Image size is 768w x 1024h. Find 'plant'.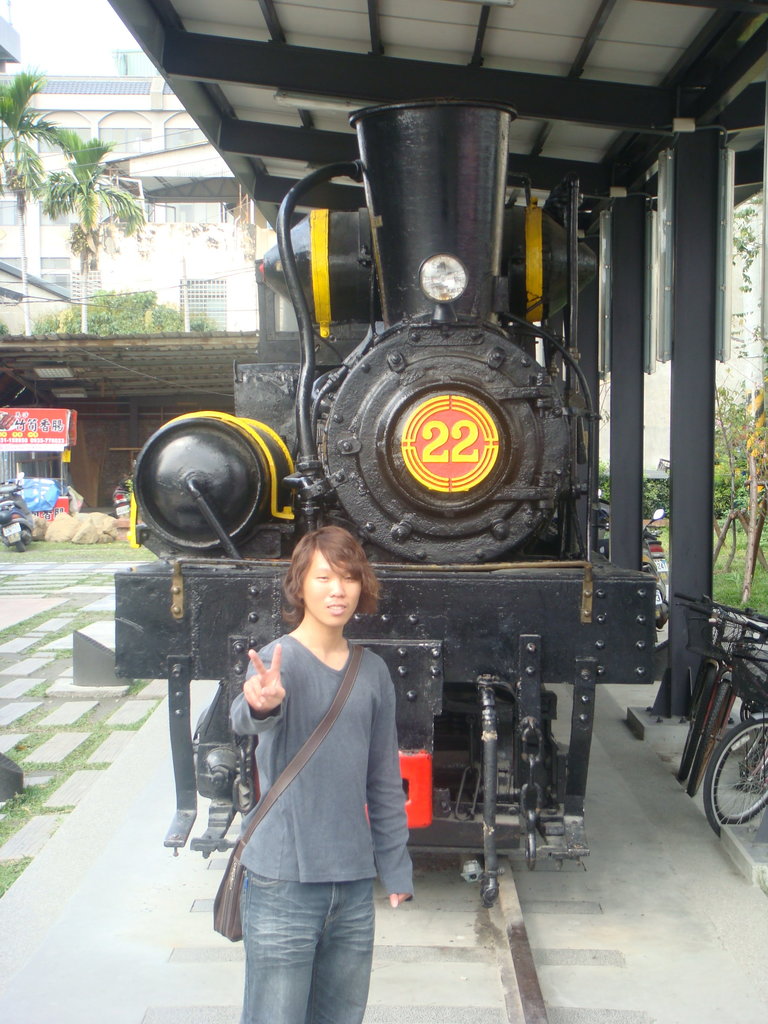
(123,460,133,494).
